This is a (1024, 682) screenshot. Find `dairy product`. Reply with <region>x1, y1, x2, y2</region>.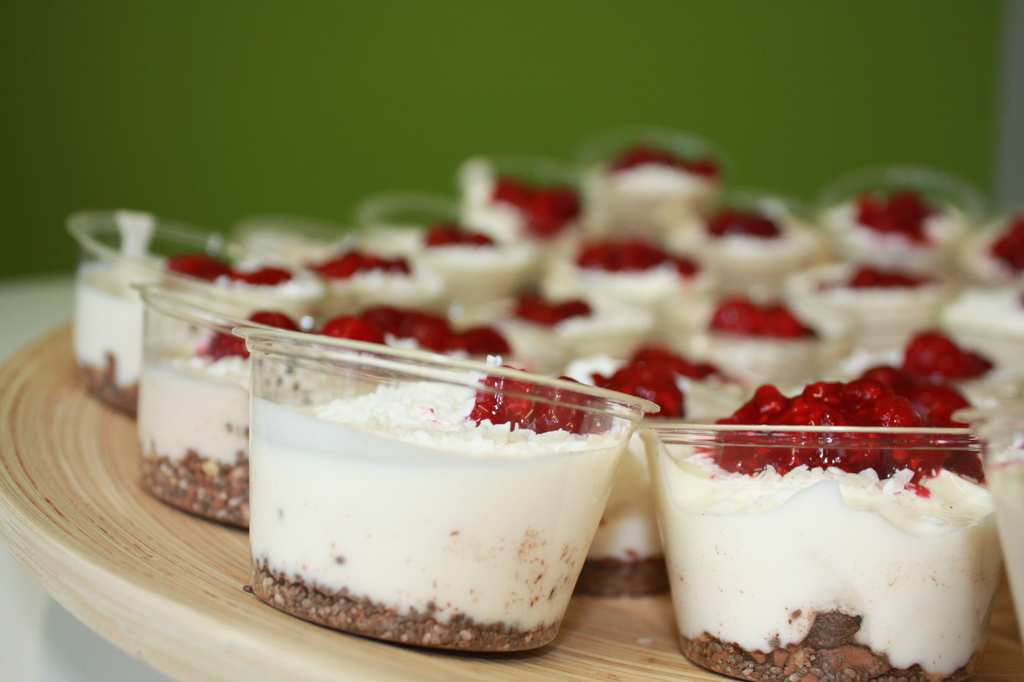
<region>597, 149, 751, 232</region>.
